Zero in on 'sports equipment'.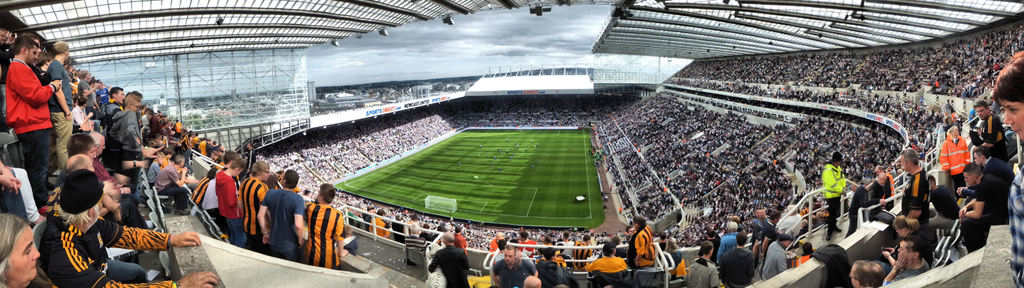
Zeroed in: box(425, 193, 456, 216).
